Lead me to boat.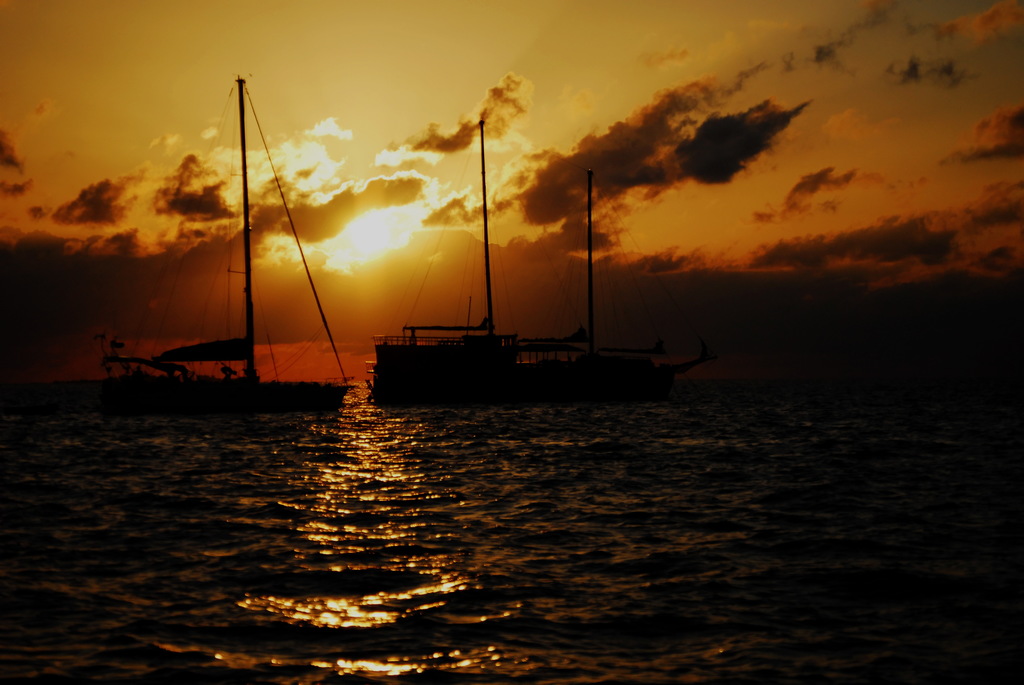
Lead to (343, 130, 718, 410).
